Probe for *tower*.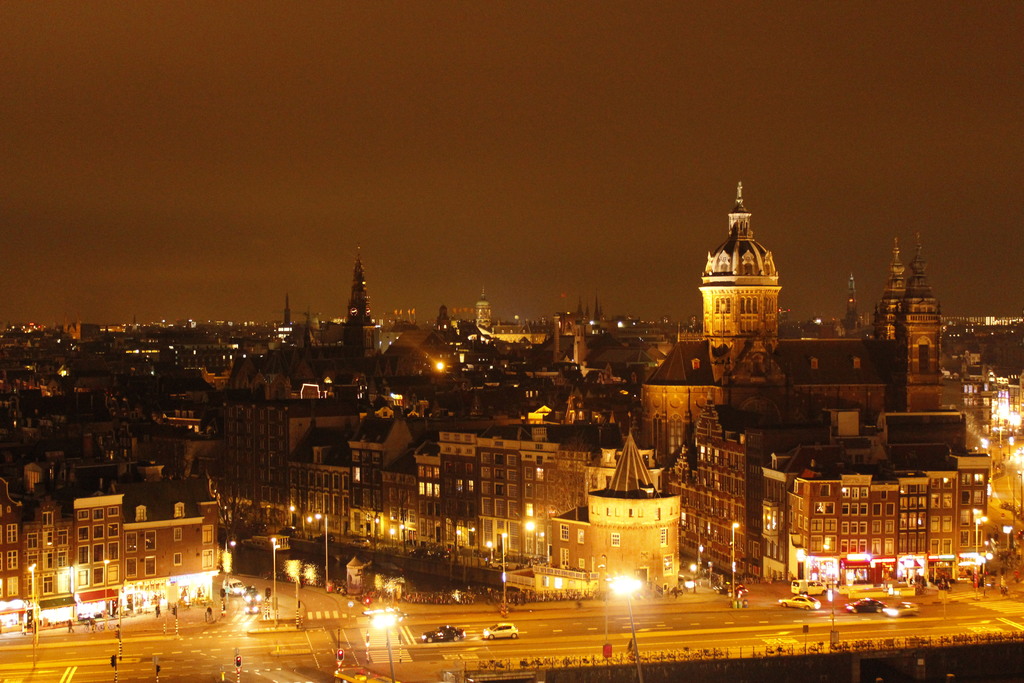
Probe result: [left=582, top=302, right=589, bottom=317].
